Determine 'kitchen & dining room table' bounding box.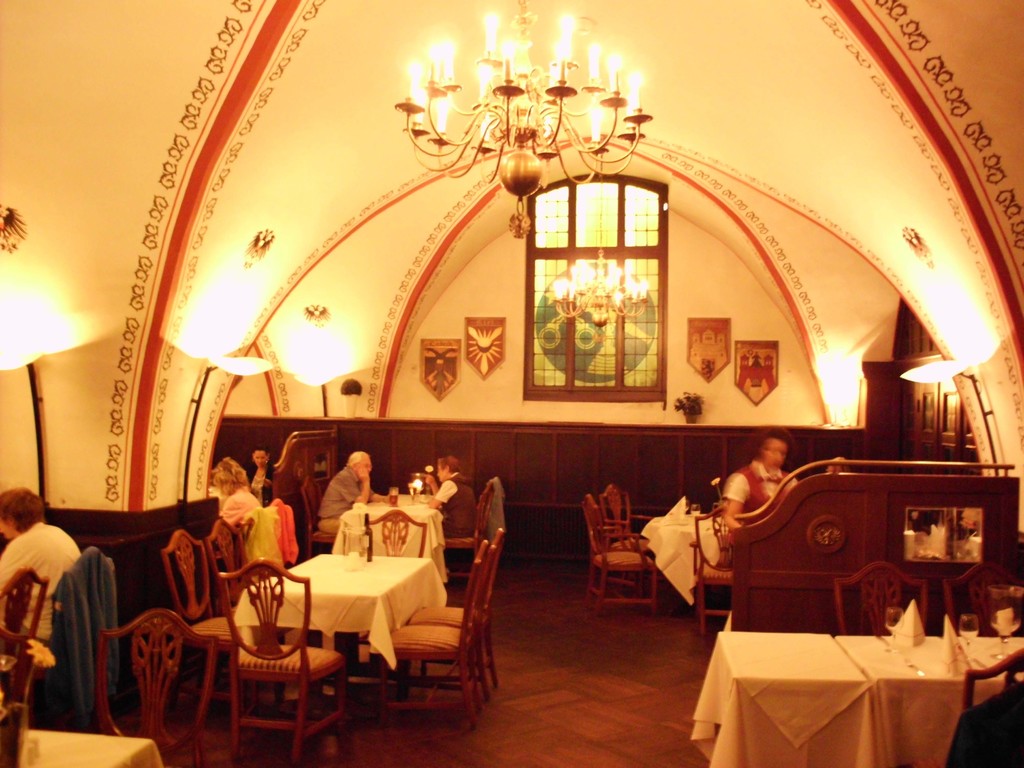
Determined: (161,507,507,767).
